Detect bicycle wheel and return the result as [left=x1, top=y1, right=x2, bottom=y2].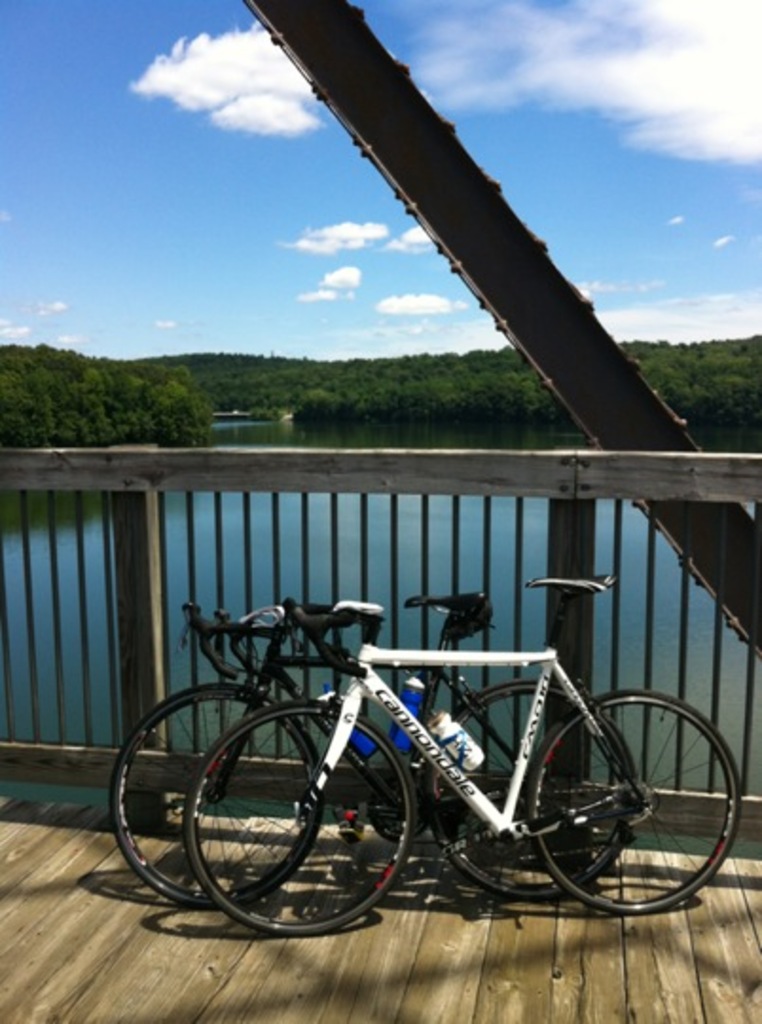
[left=110, top=681, right=318, bottom=916].
